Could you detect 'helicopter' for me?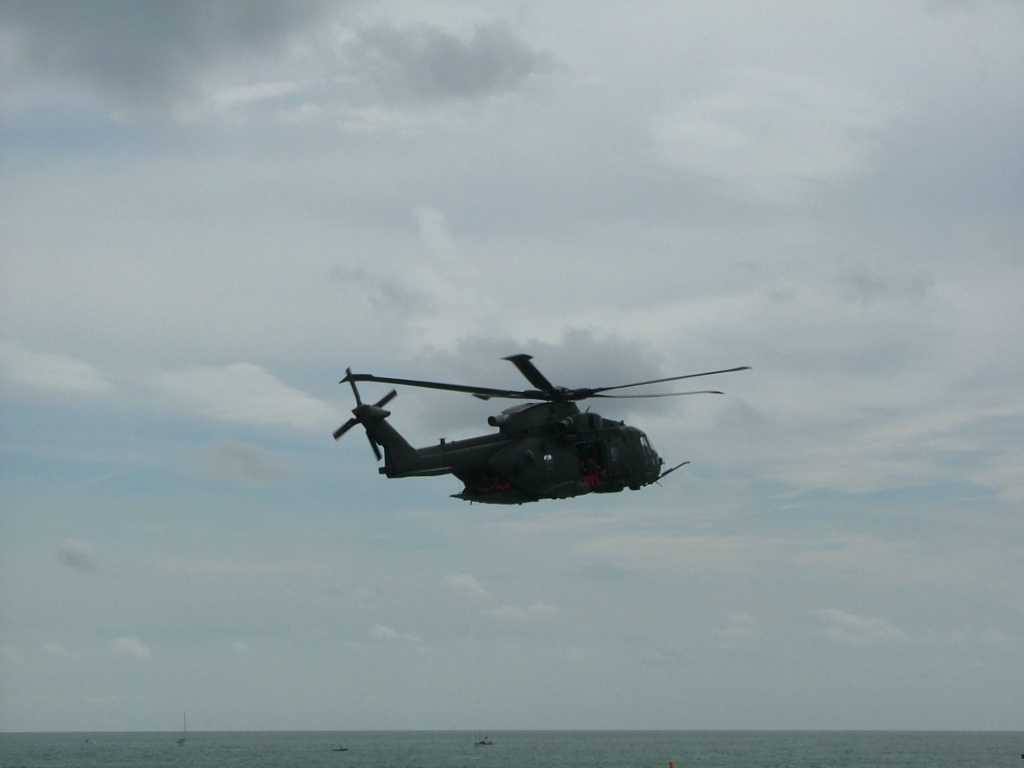
Detection result: rect(321, 345, 754, 519).
